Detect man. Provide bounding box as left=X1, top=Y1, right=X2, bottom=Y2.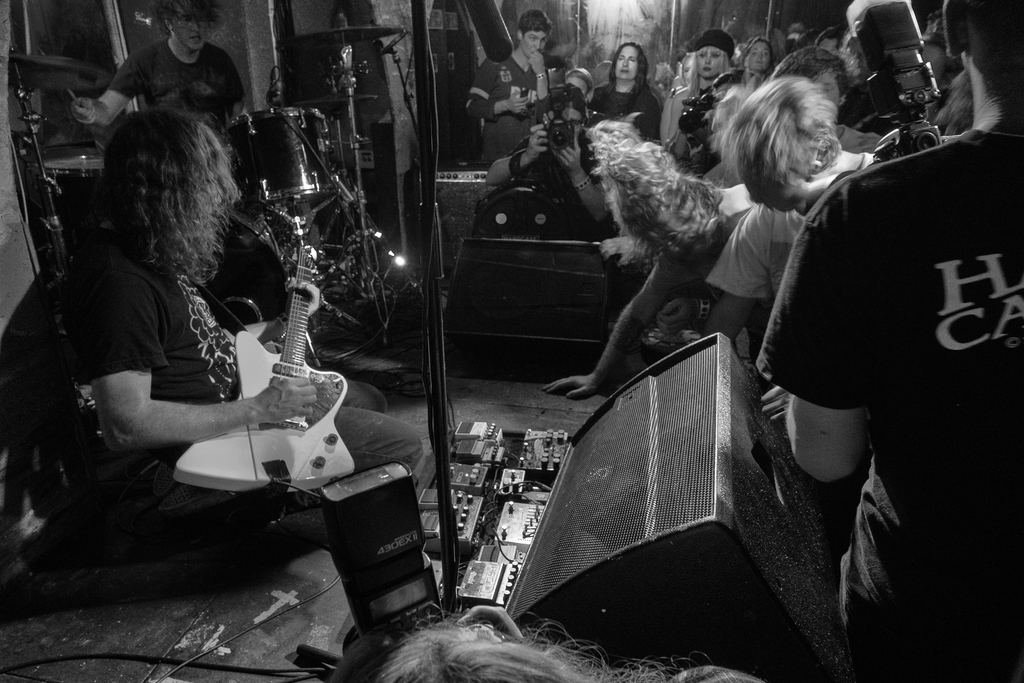
left=747, top=0, right=996, bottom=661.
